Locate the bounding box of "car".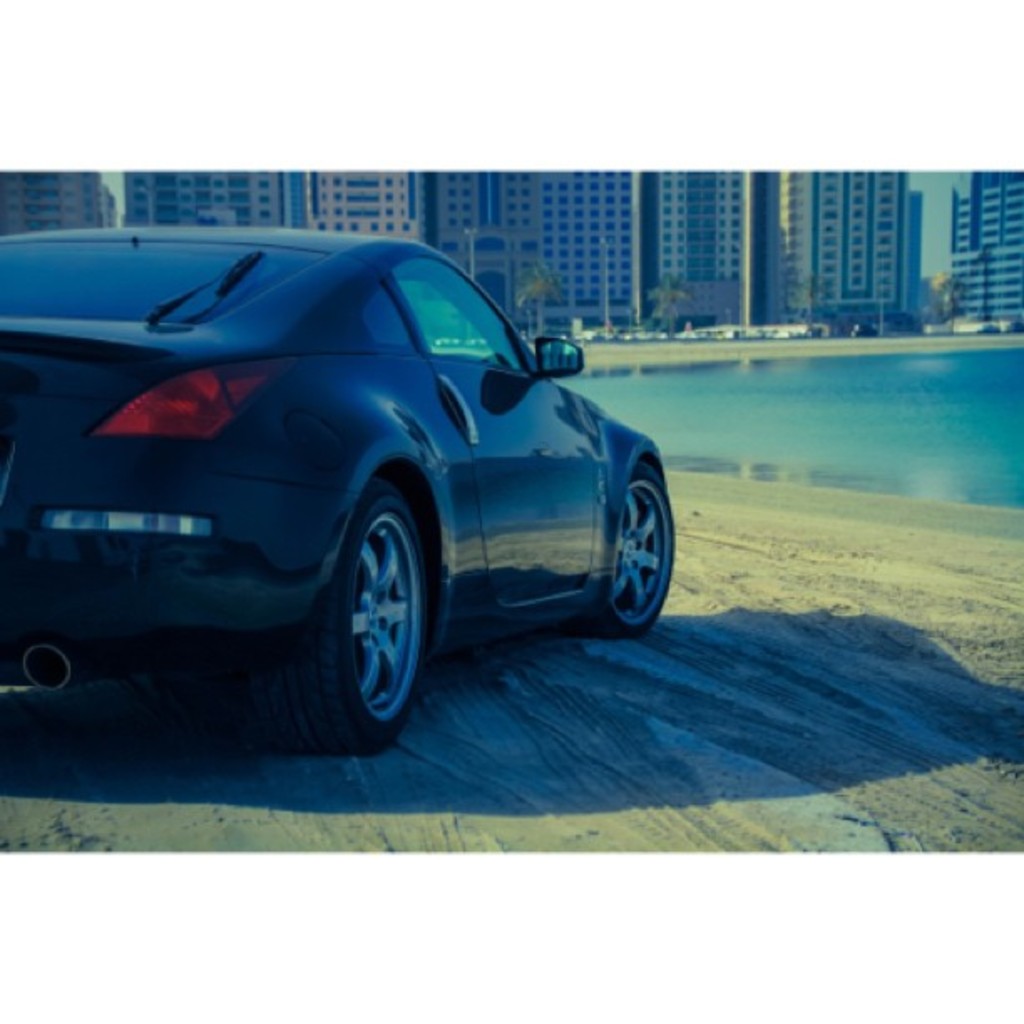
Bounding box: box=[977, 323, 999, 333].
